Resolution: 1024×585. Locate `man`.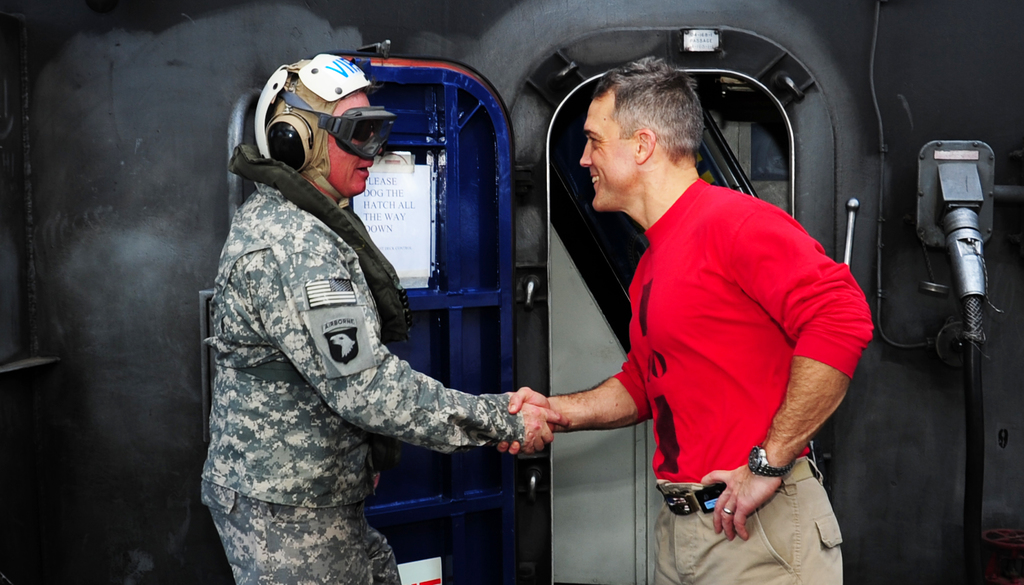
region(512, 56, 868, 568).
